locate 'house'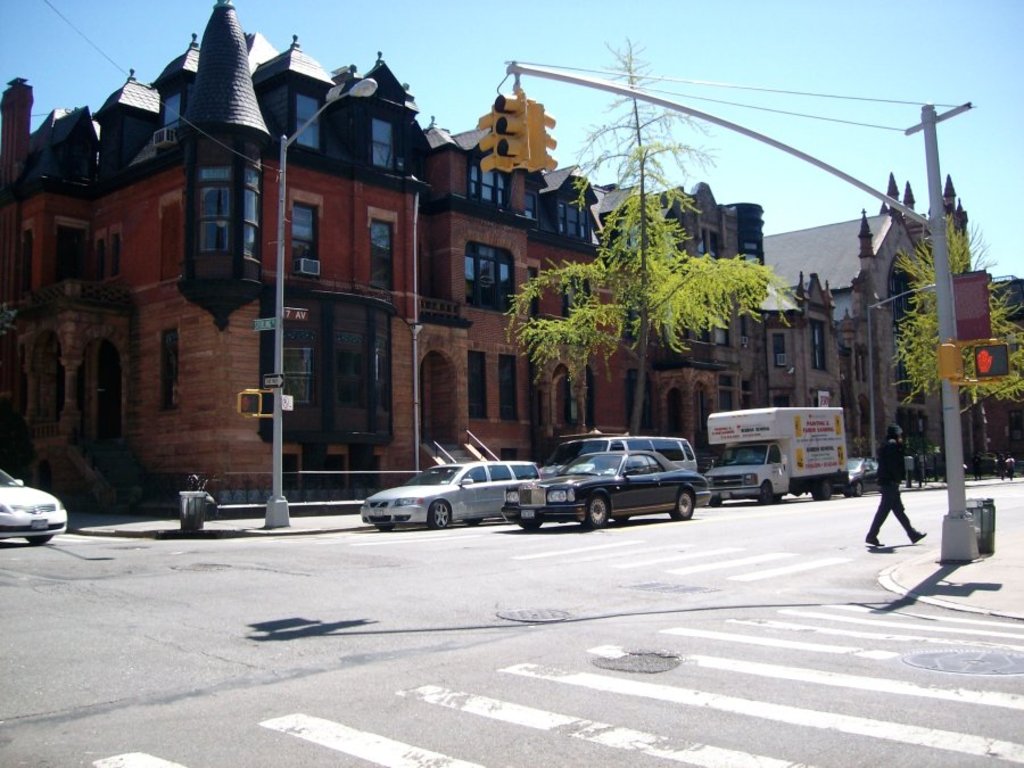
[x1=0, y1=0, x2=655, y2=514]
